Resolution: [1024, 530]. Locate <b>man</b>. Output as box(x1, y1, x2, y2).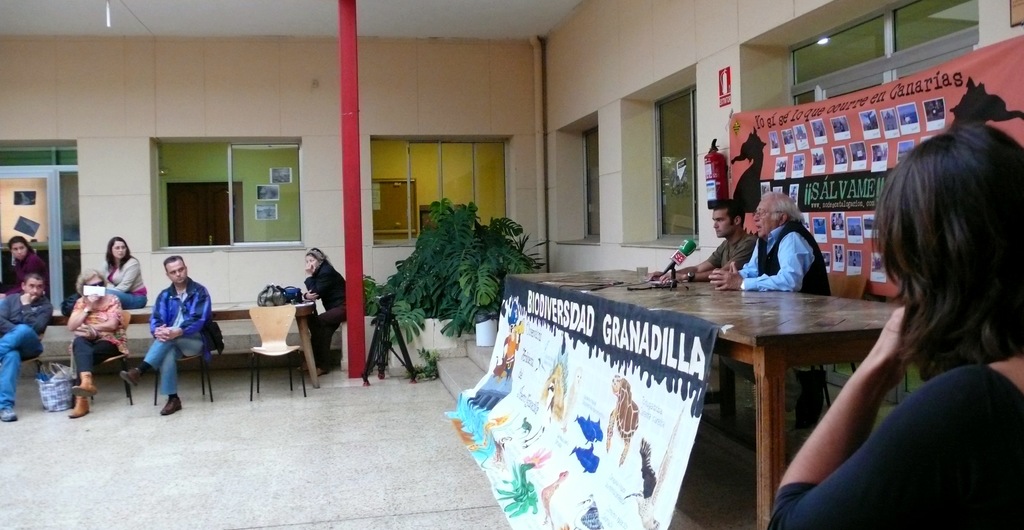
box(708, 189, 830, 438).
